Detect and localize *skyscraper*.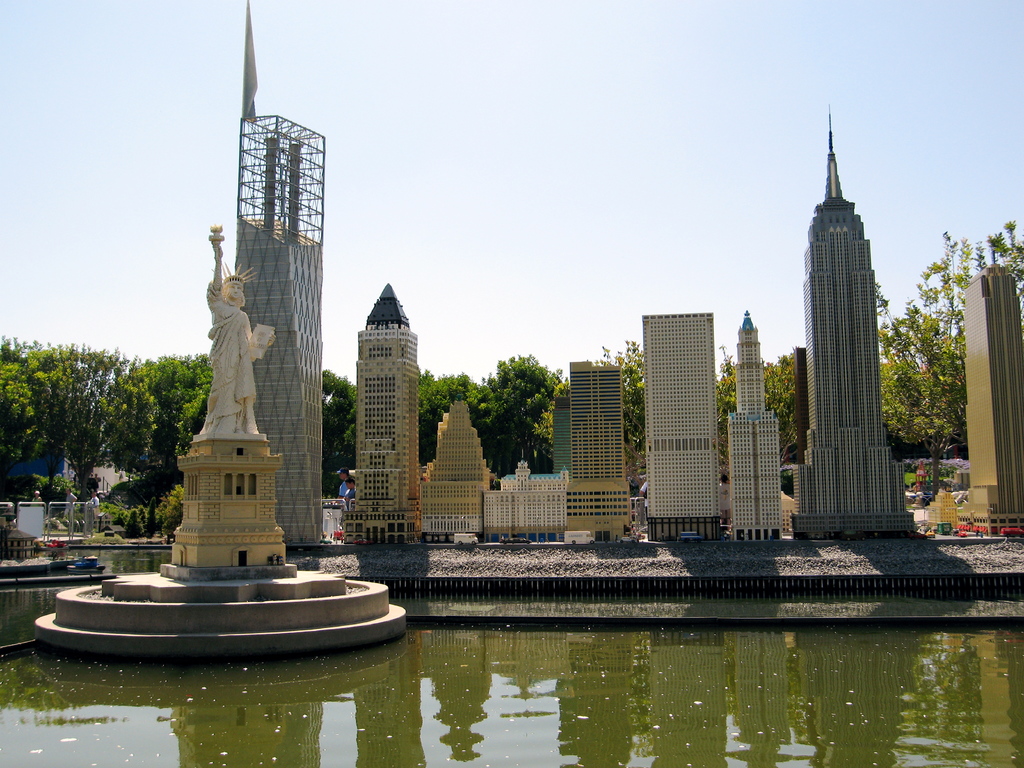
Localized at Rect(727, 309, 783, 543).
